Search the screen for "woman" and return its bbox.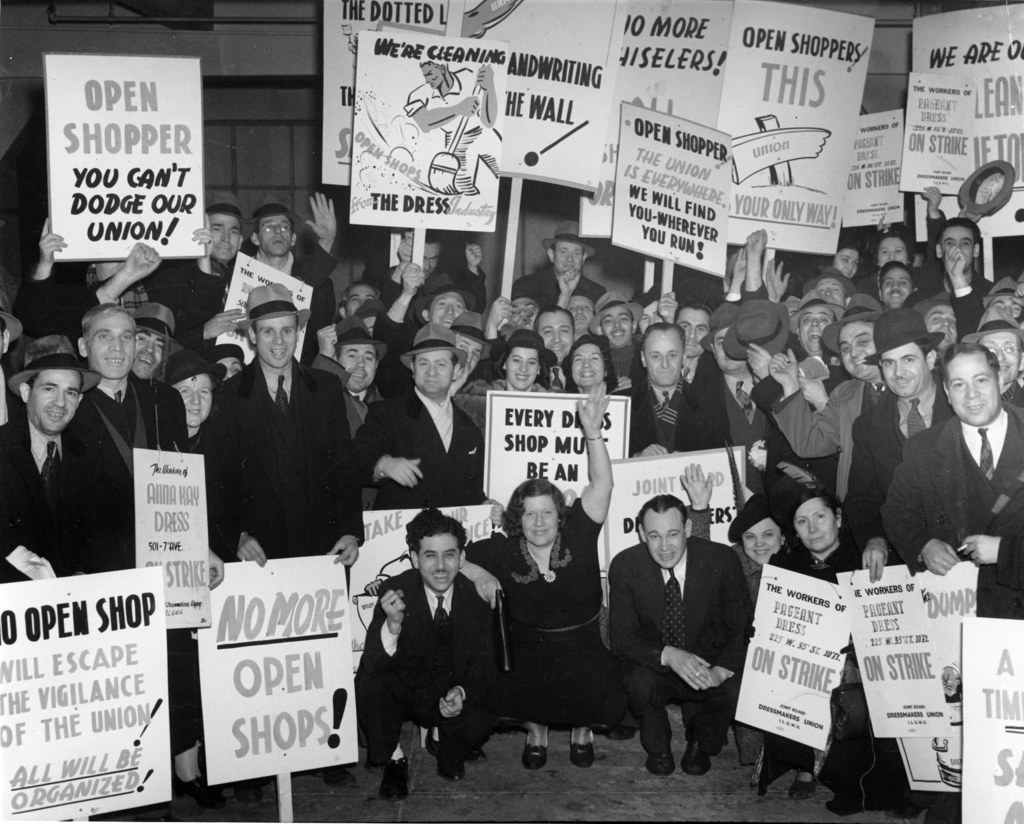
Found: box(778, 482, 872, 805).
